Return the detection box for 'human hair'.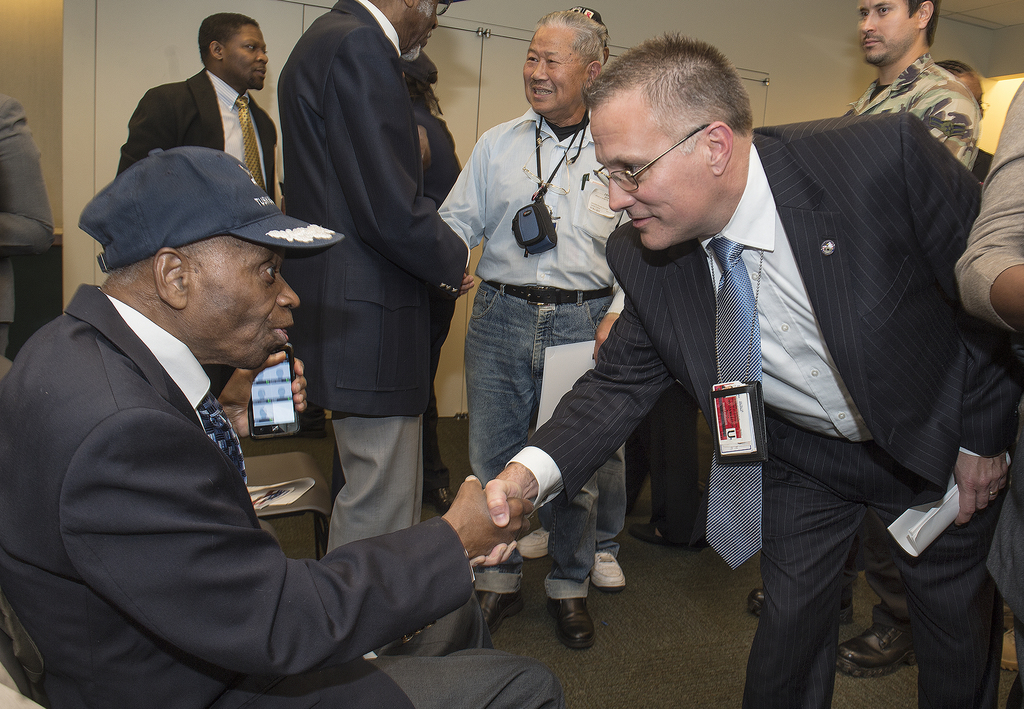
region(530, 13, 611, 73).
